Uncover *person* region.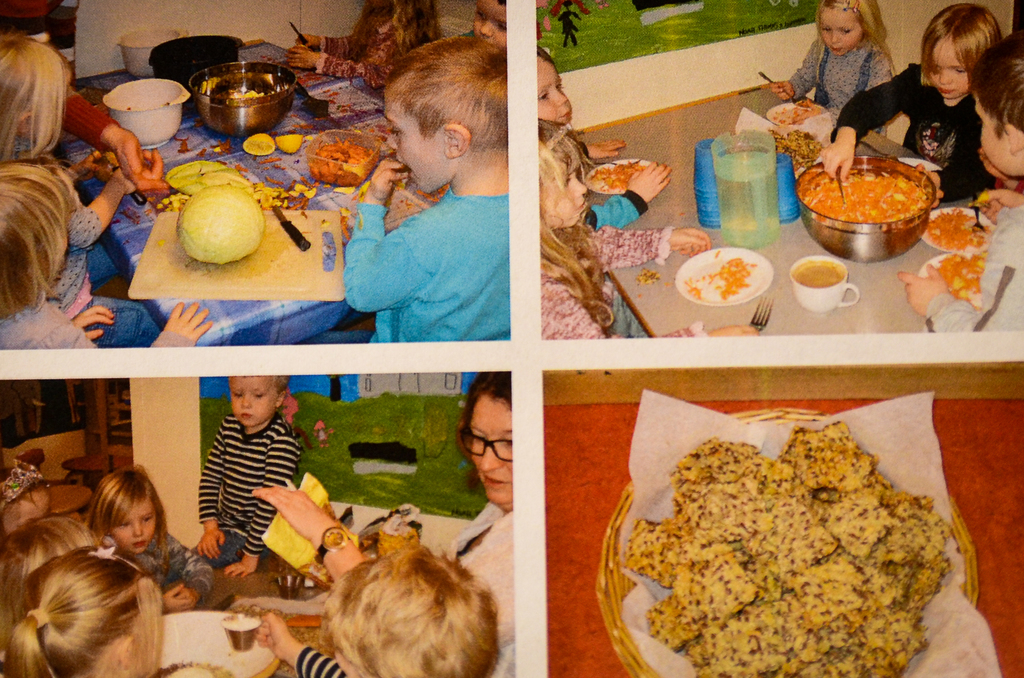
Uncovered: <box>0,545,166,677</box>.
